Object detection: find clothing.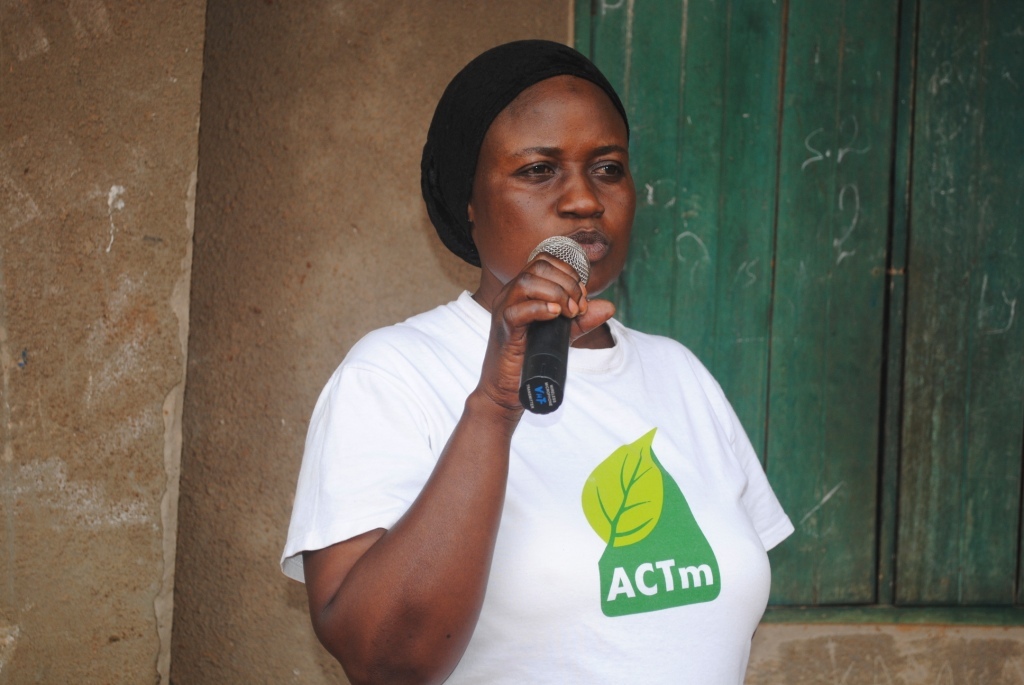
locate(280, 287, 805, 684).
